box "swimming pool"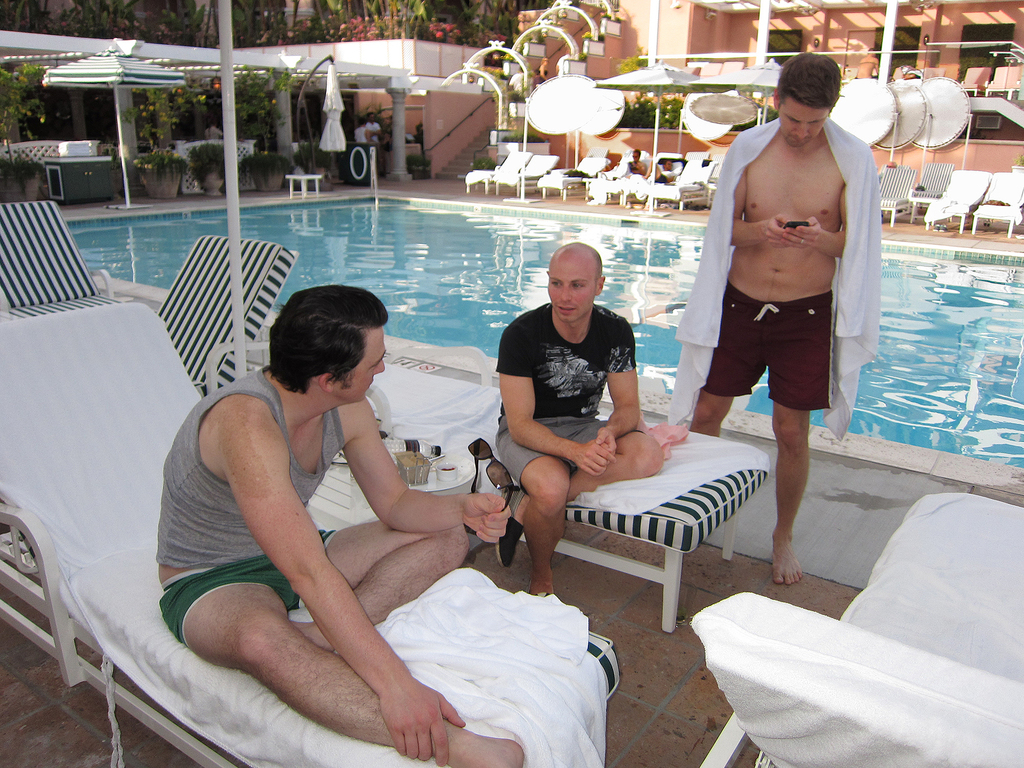
65 193 1023 494
